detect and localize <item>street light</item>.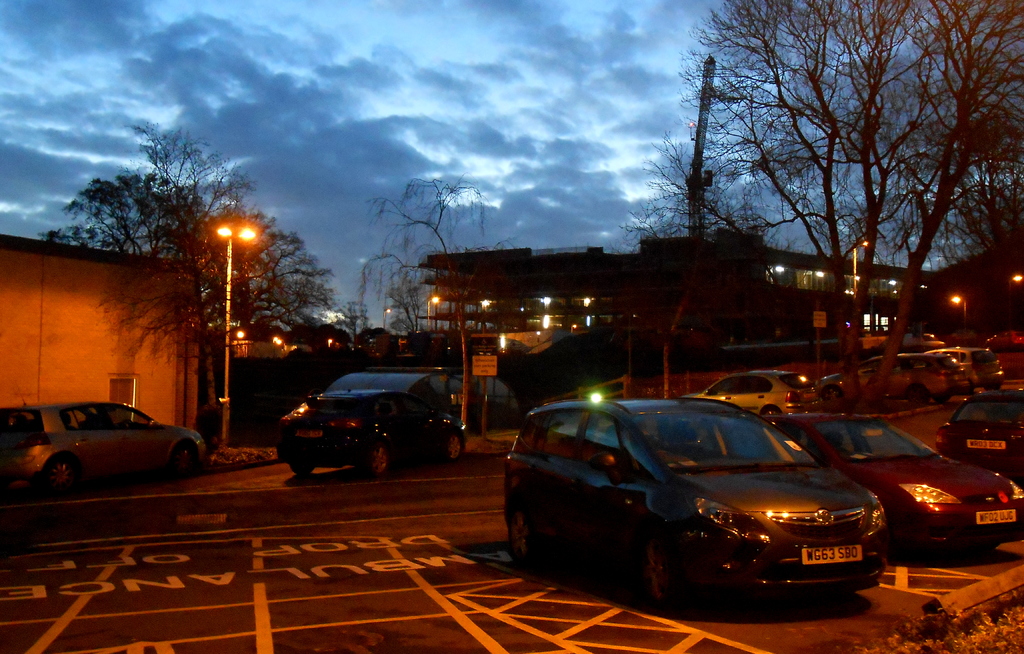
Localized at pyautogui.locateOnScreen(948, 294, 972, 328).
